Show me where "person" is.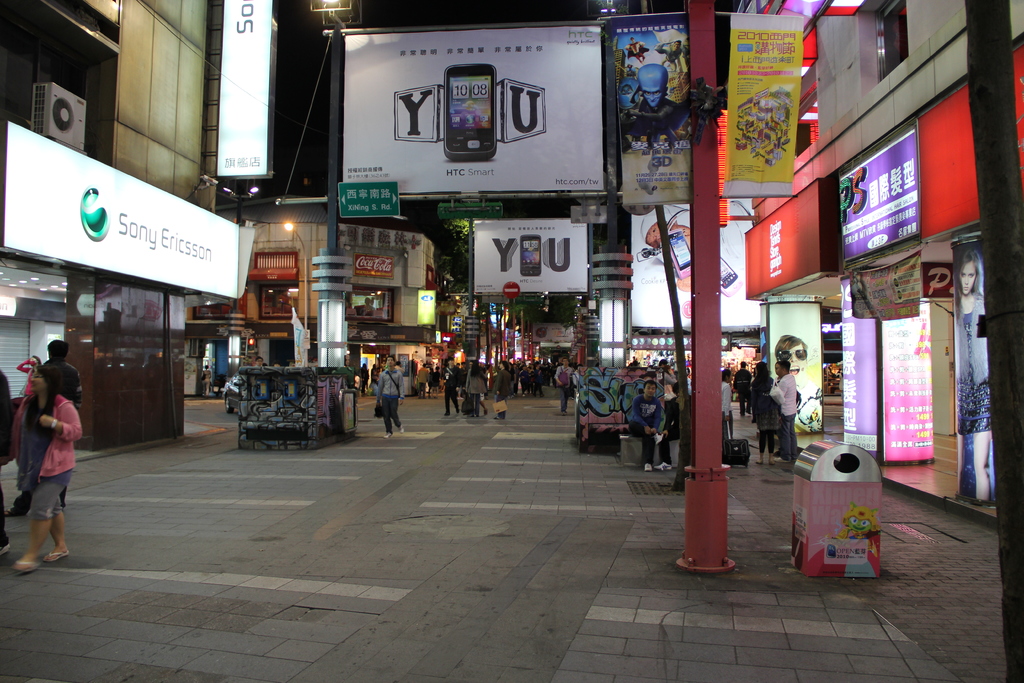
"person" is at {"left": 11, "top": 320, "right": 79, "bottom": 582}.
